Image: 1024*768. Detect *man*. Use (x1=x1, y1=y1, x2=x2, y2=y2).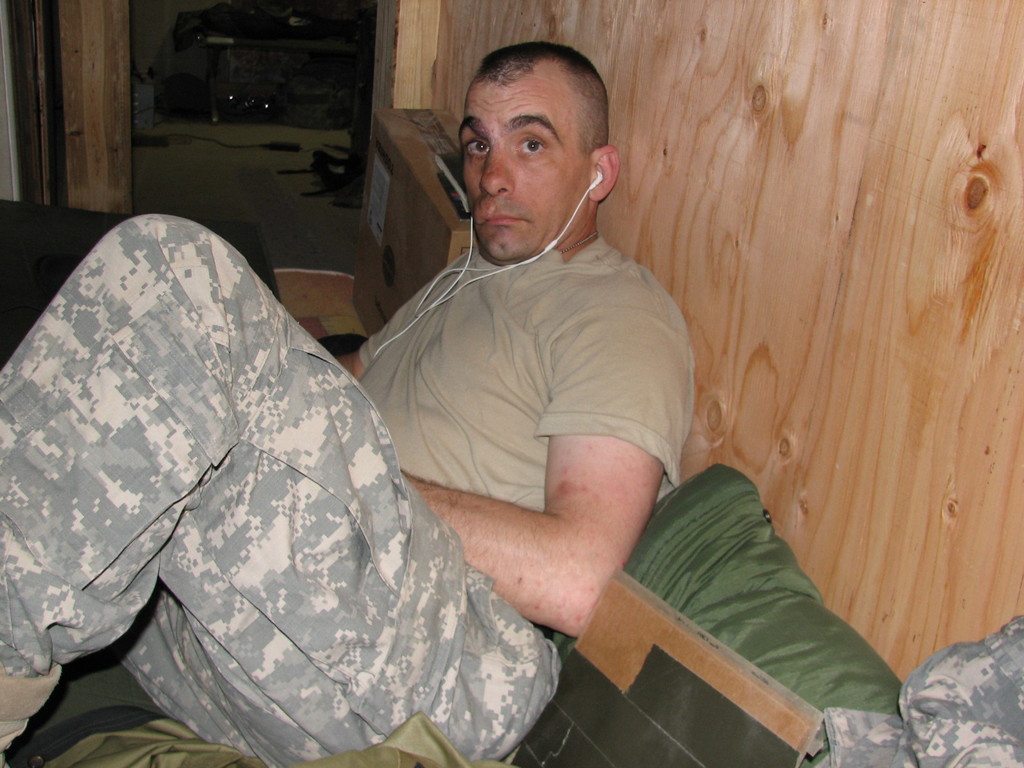
(x1=138, y1=46, x2=815, y2=742).
